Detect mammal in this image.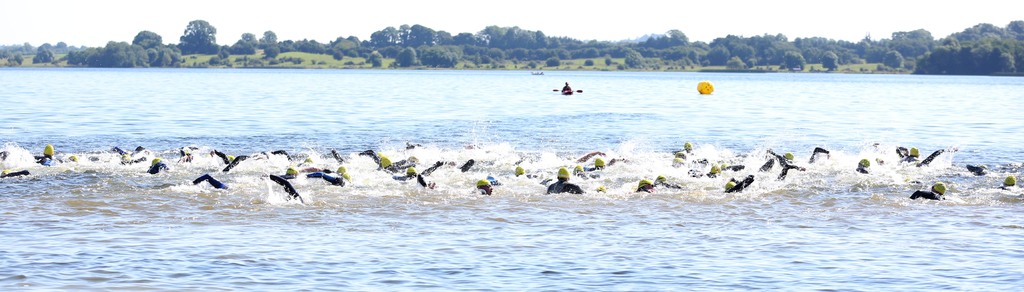
Detection: box(516, 166, 535, 178).
